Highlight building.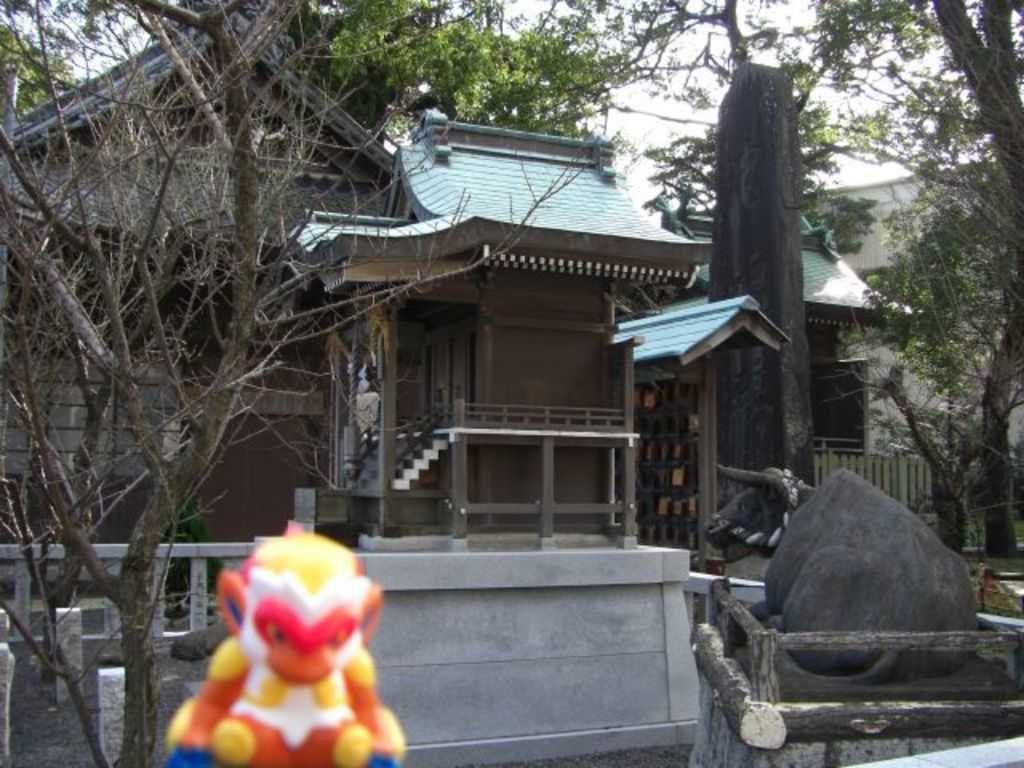
Highlighted region: rect(810, 155, 1022, 485).
